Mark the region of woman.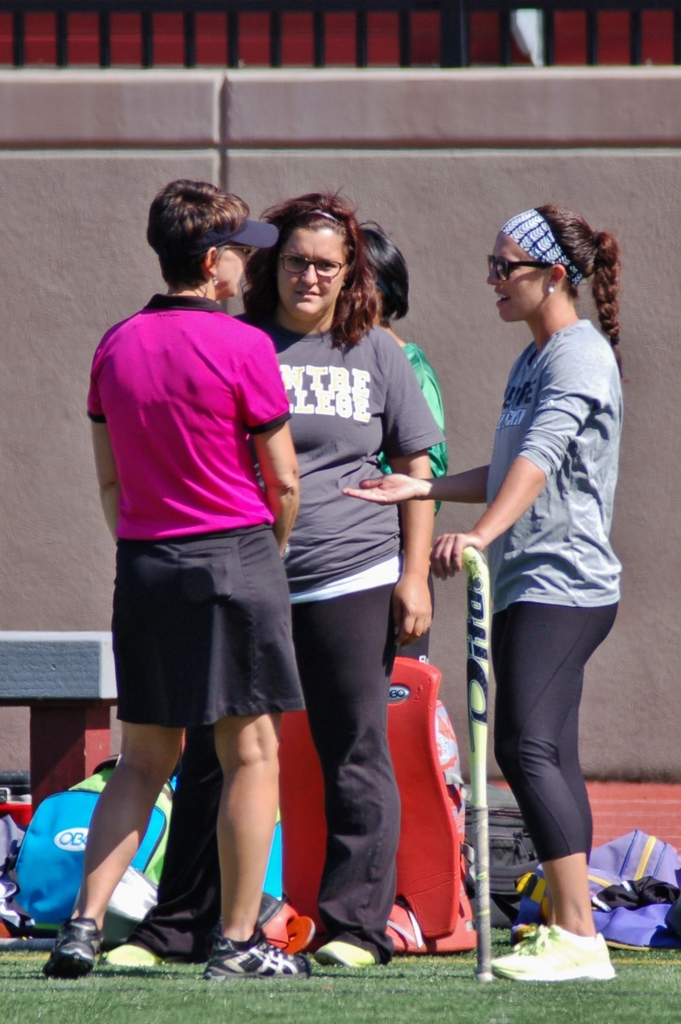
Region: 336:204:619:984.
